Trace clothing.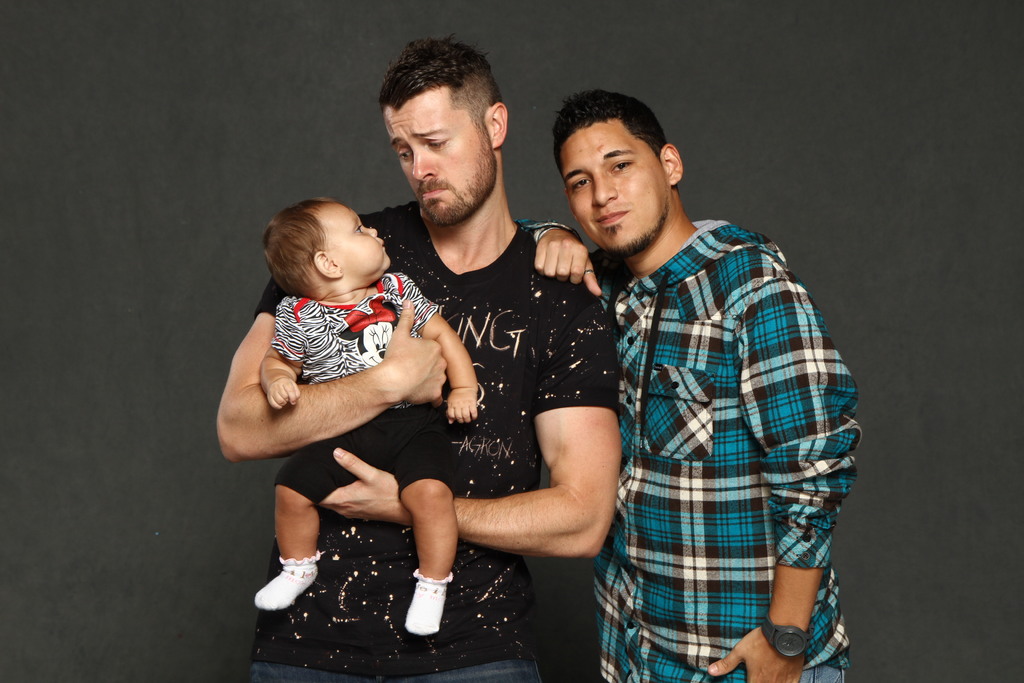
Traced to Rect(405, 569, 454, 636).
